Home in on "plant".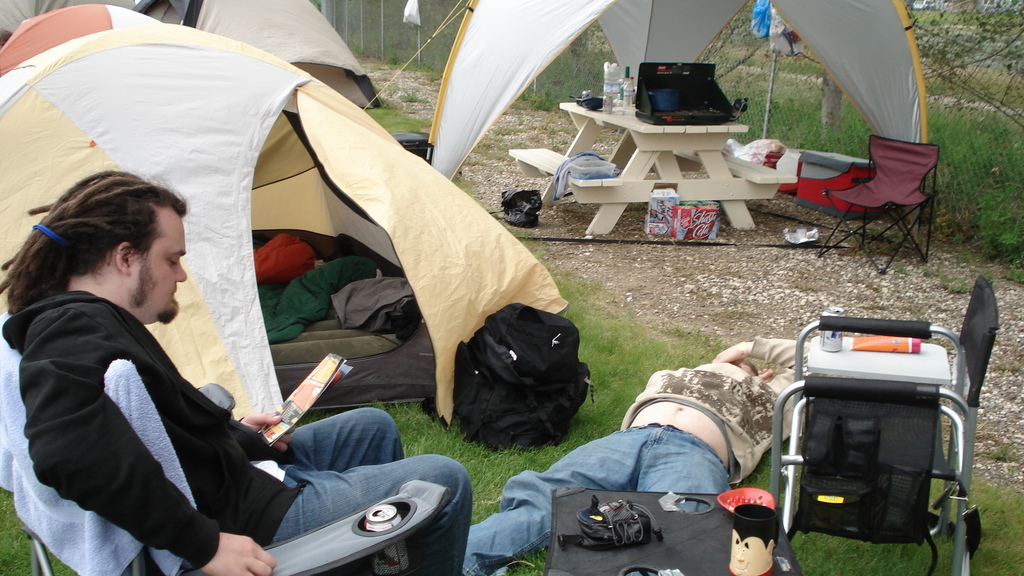
Homed in at [x1=838, y1=227, x2=903, y2=259].
